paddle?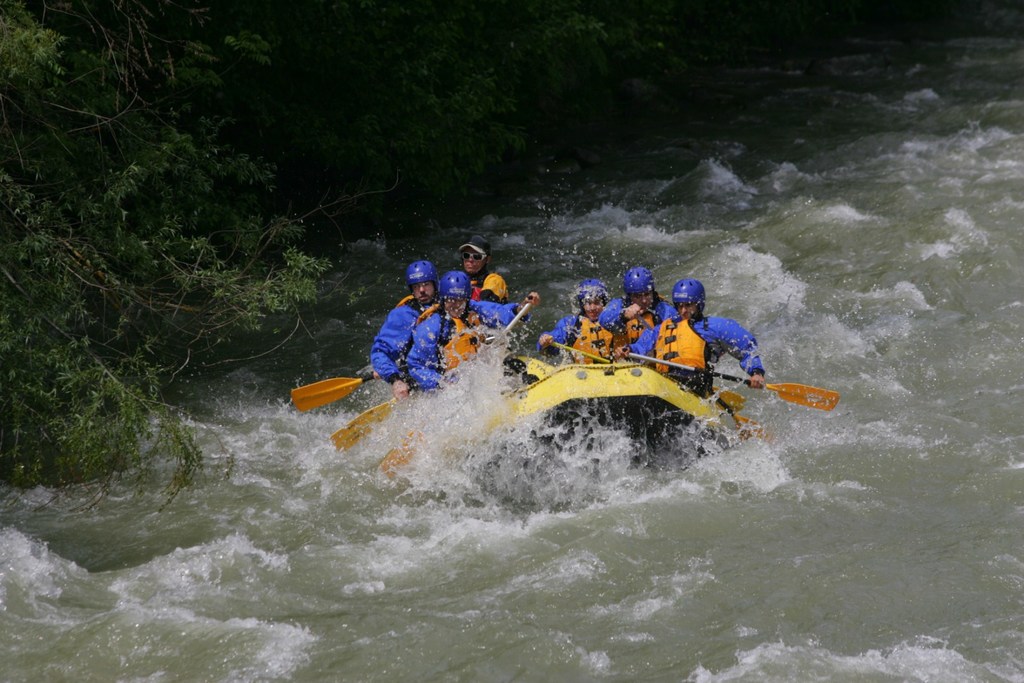
left=378, top=378, right=536, bottom=494
